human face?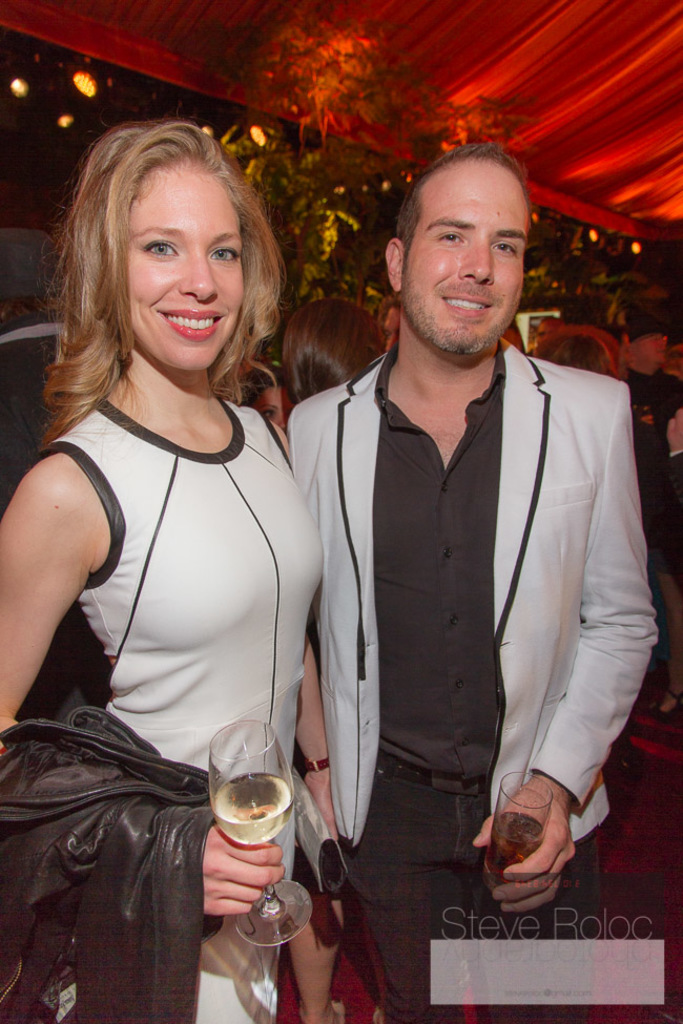
[x1=380, y1=168, x2=531, y2=358]
